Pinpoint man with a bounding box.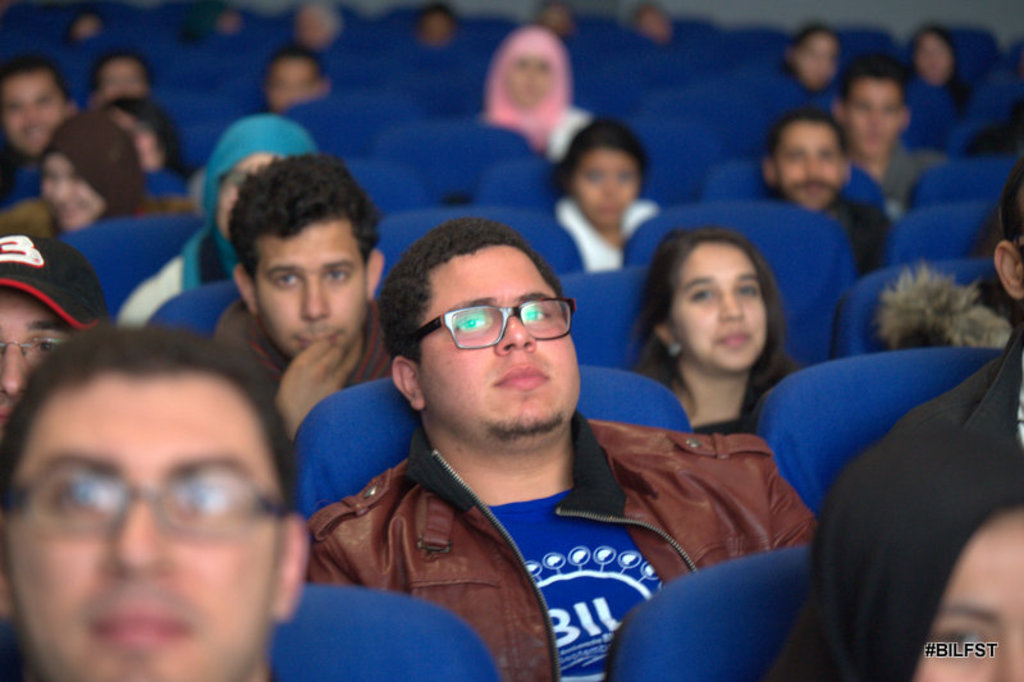
(left=207, top=151, right=397, bottom=443).
